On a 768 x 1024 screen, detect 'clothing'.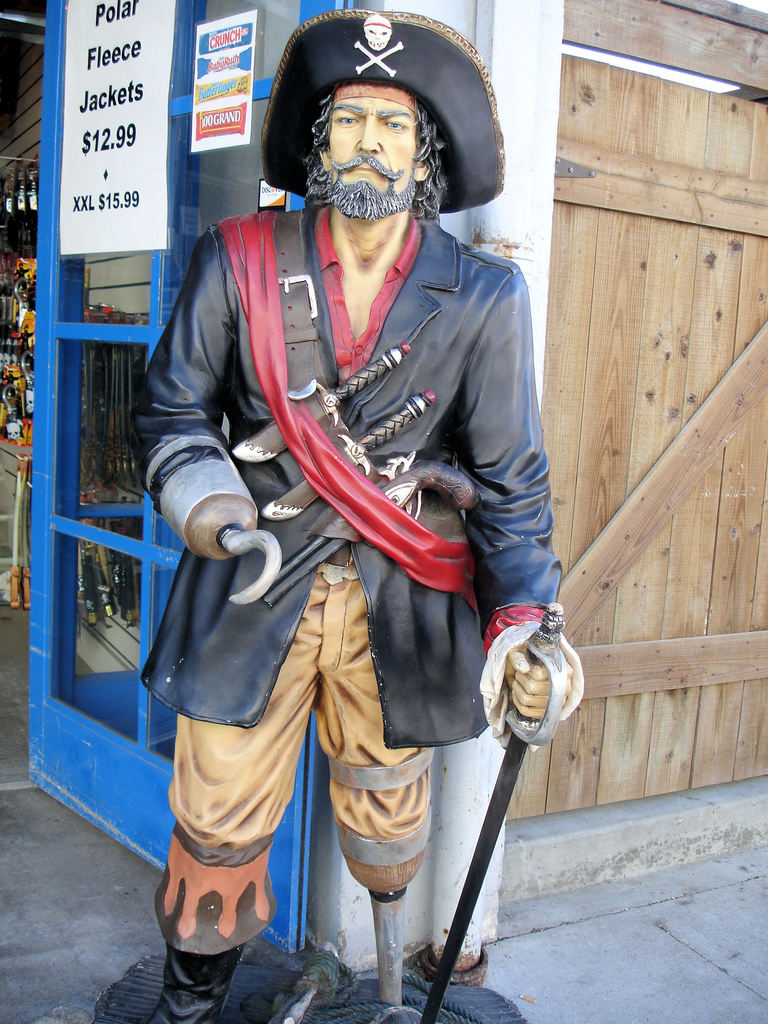
148/213/577/960.
